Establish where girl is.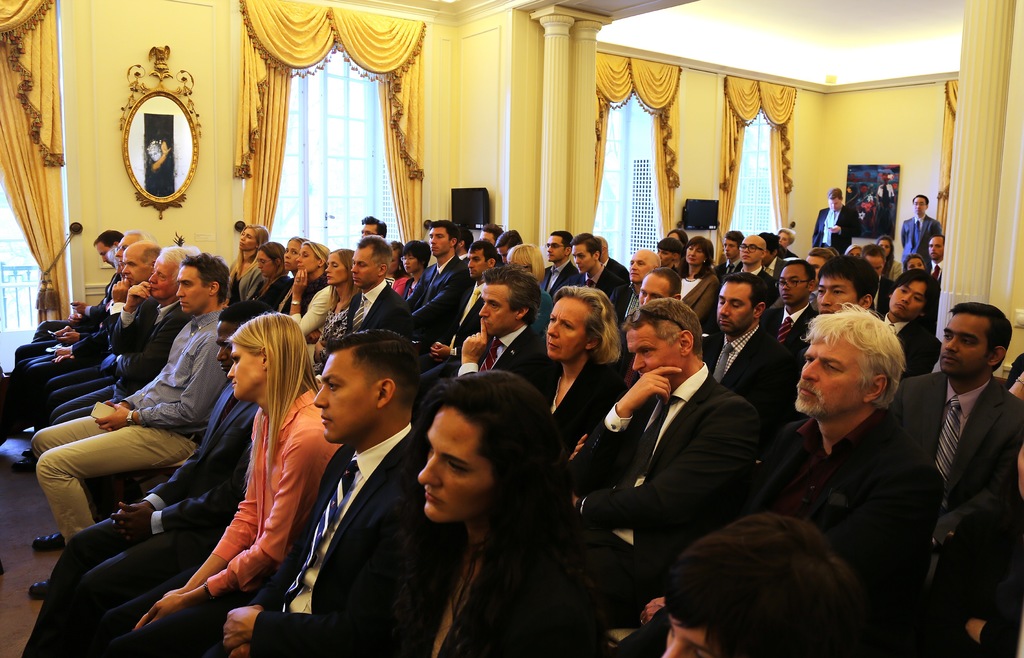
Established at detection(82, 314, 344, 657).
